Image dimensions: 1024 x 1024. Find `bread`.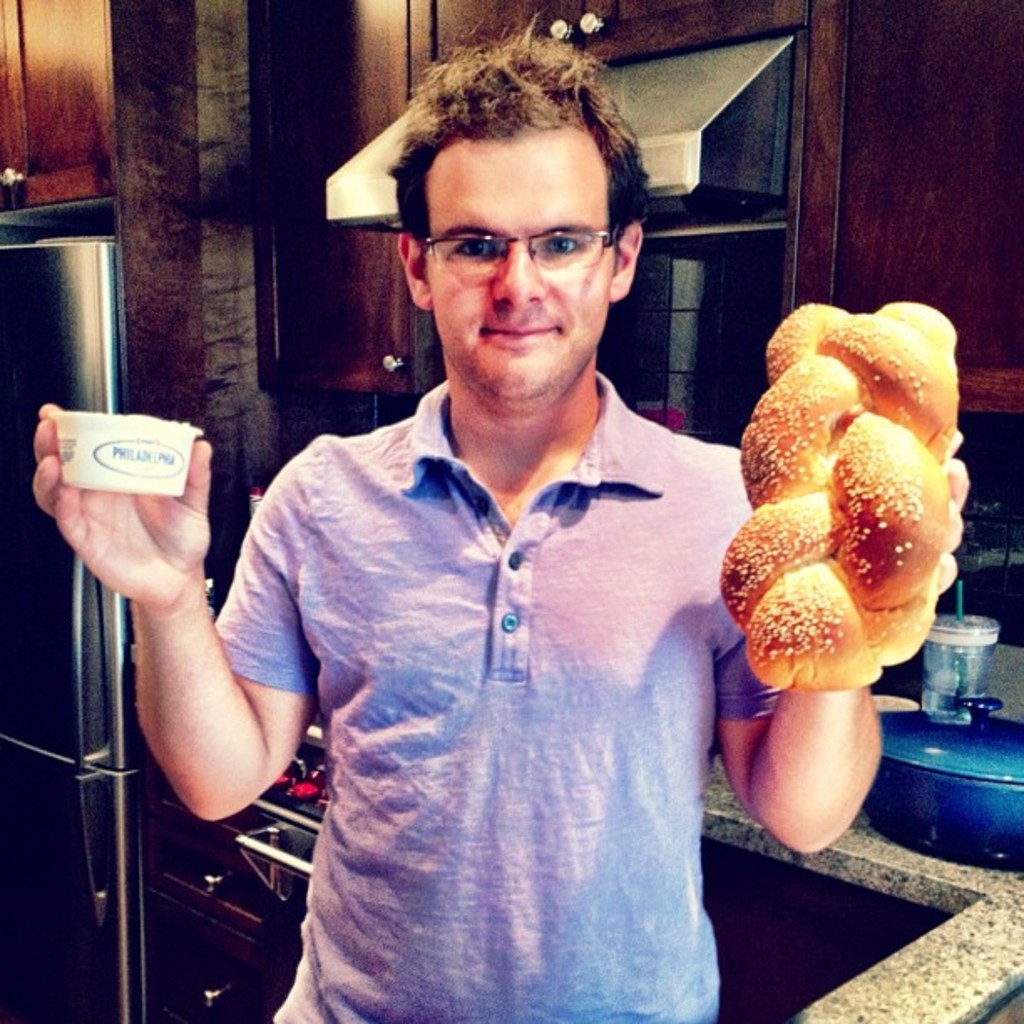
[740,306,974,733].
